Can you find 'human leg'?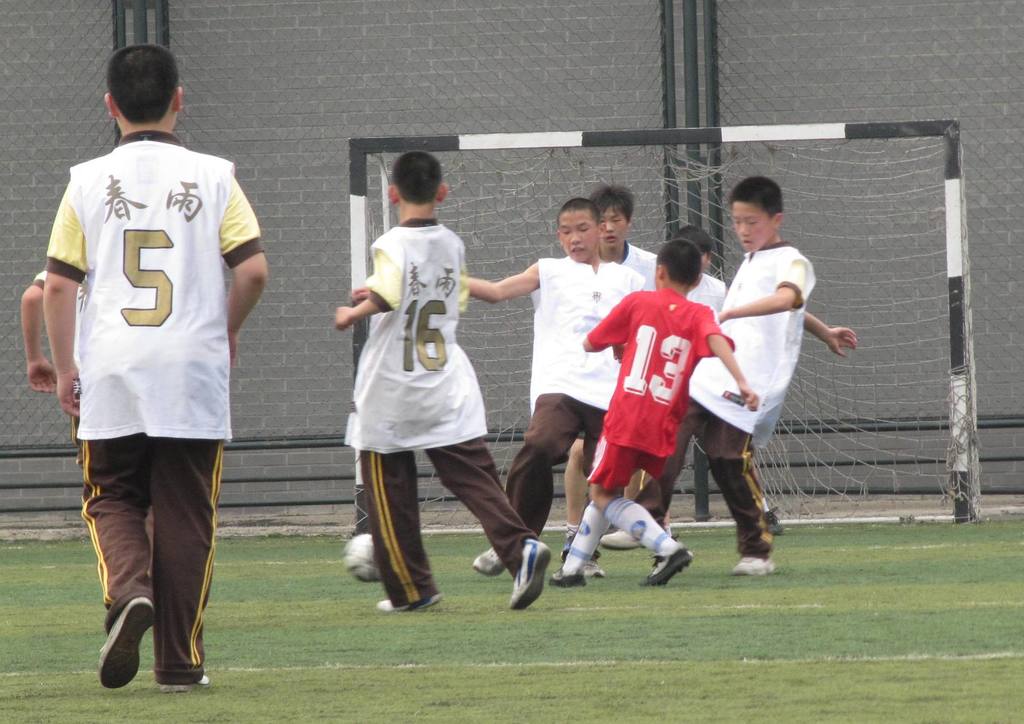
Yes, bounding box: locate(708, 393, 776, 582).
